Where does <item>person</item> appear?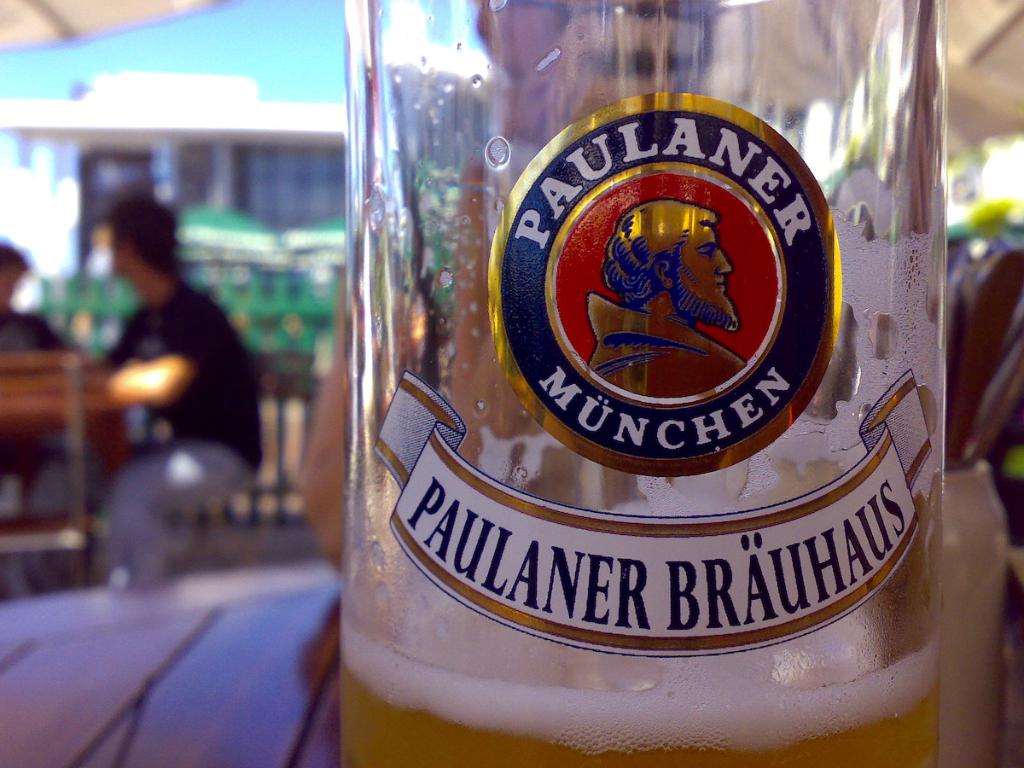
Appears at l=588, t=197, r=750, b=400.
